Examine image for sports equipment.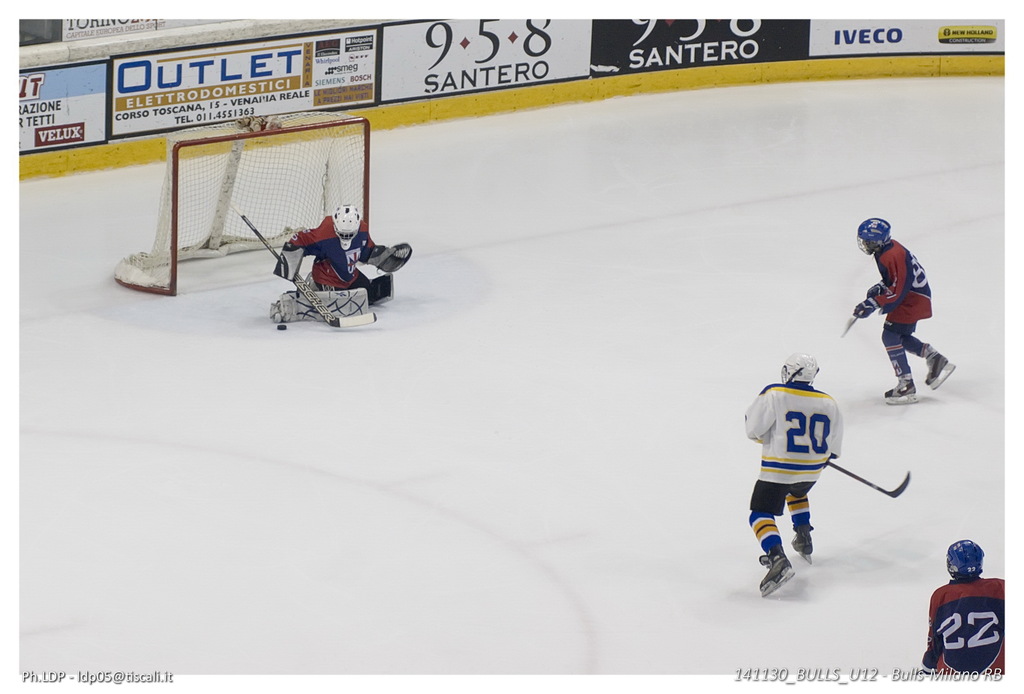
Examination result: bbox(329, 199, 360, 247).
